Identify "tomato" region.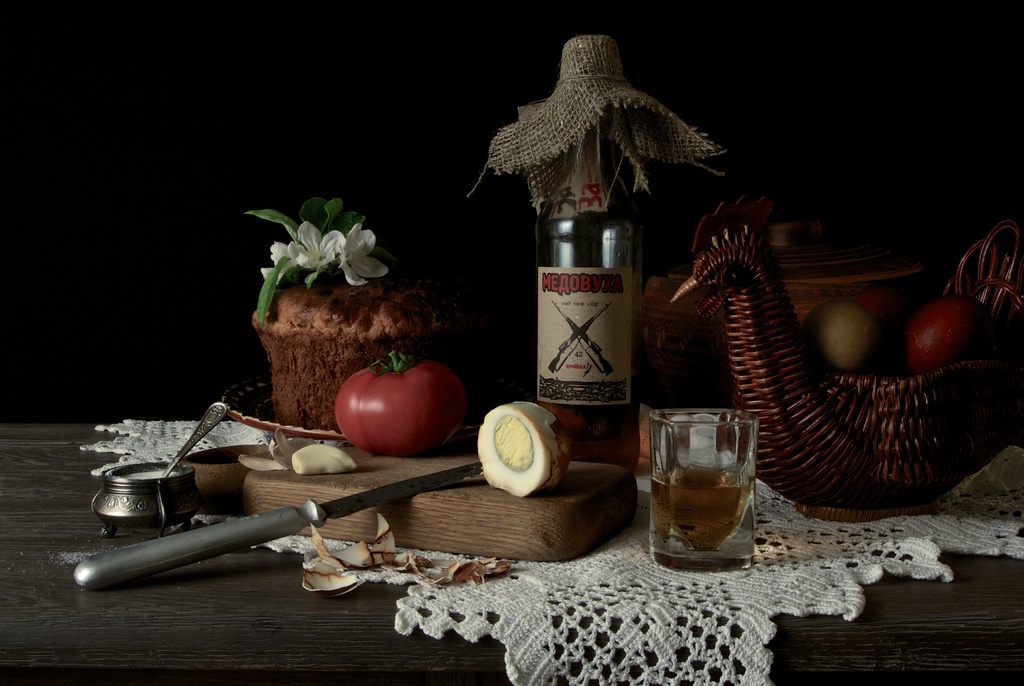
Region: (326,354,462,455).
